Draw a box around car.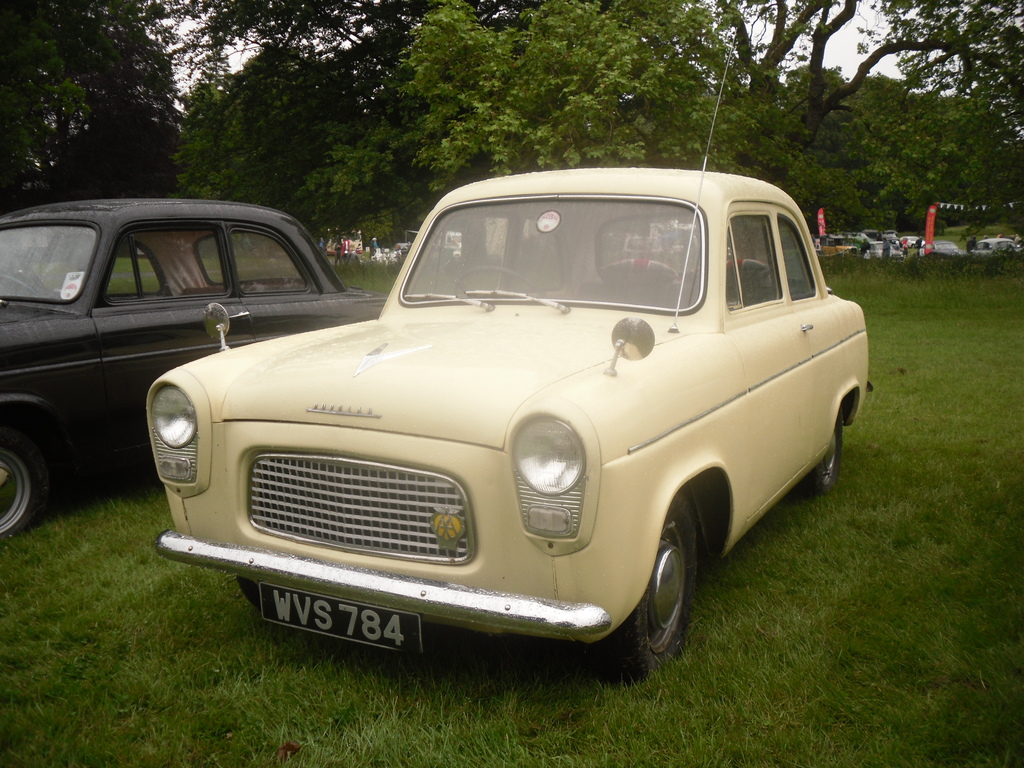
134/162/877/682.
